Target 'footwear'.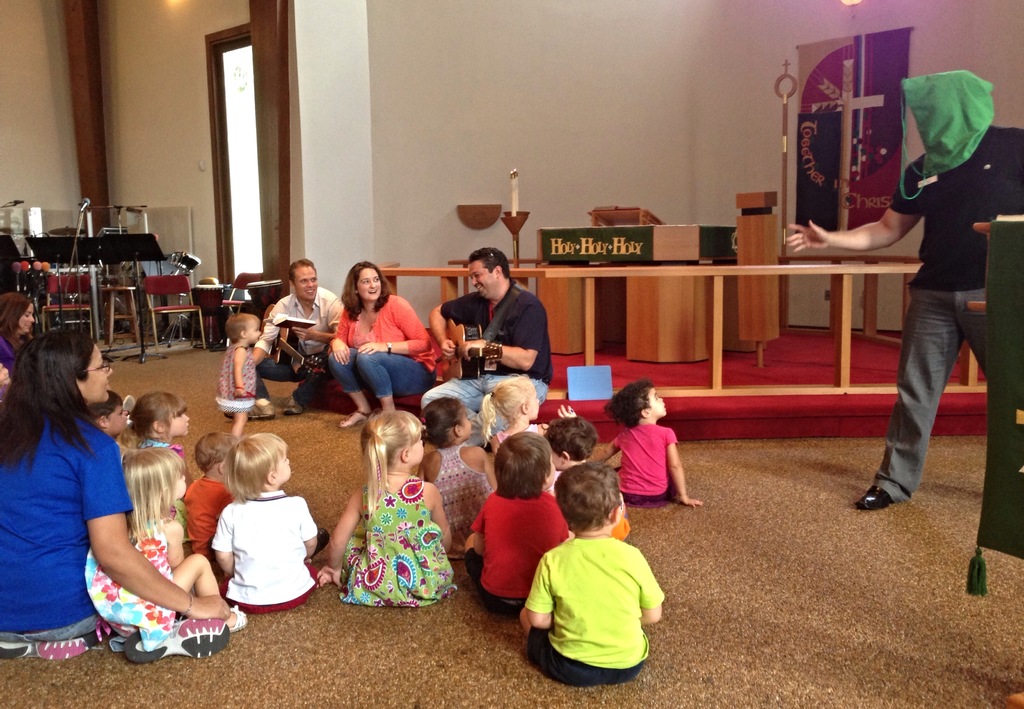
Target region: 146/607/223/667.
